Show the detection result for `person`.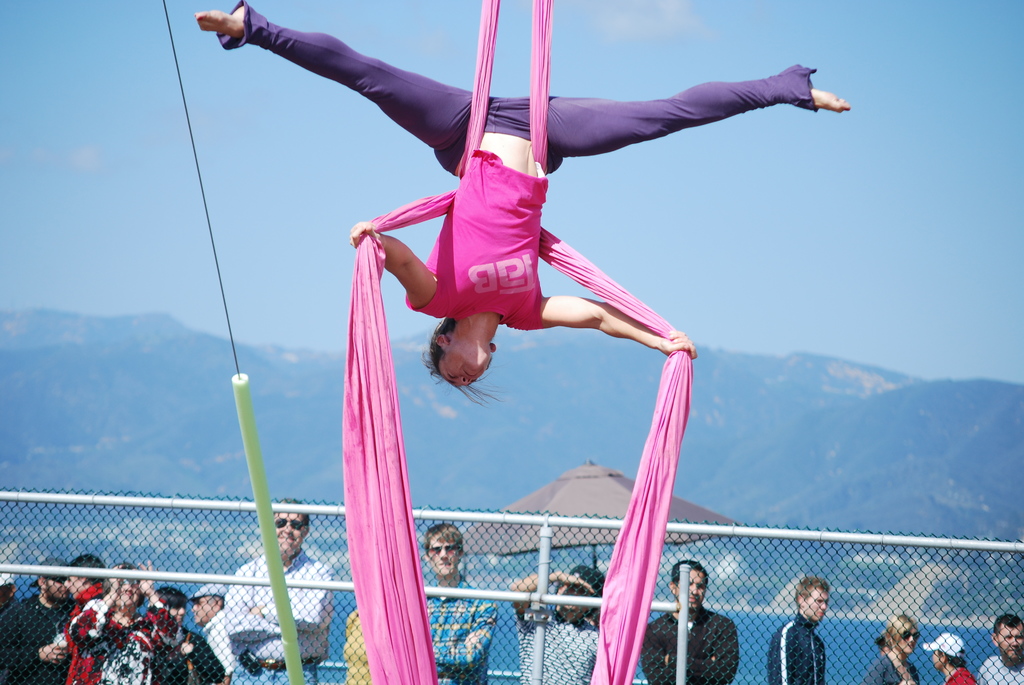
<bbox>195, 0, 850, 391</bbox>.
